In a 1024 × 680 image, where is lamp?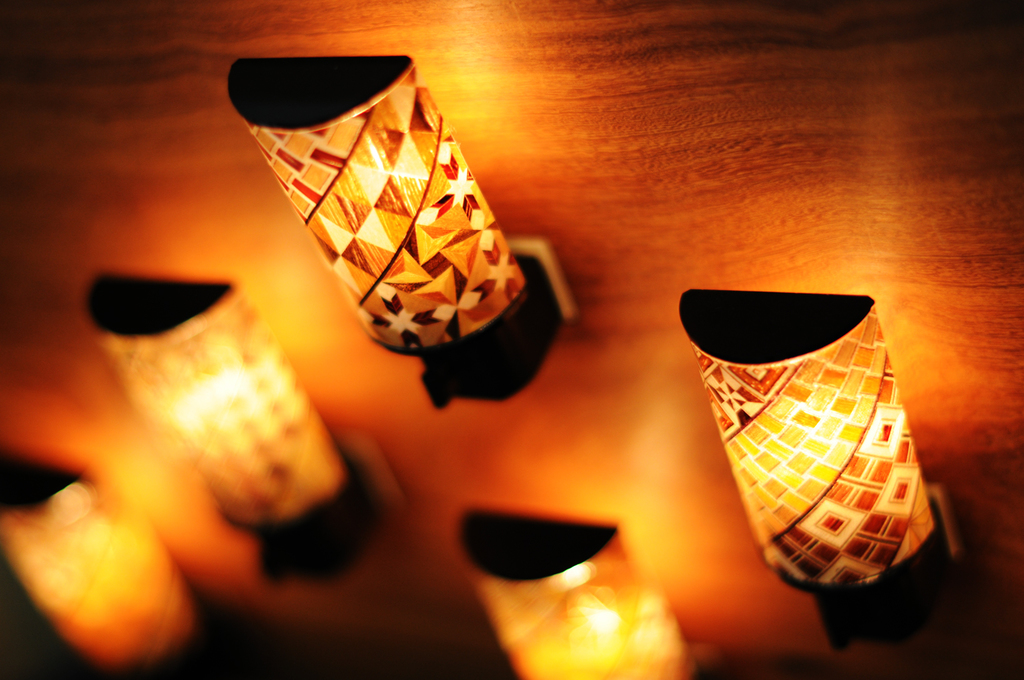
(left=238, top=40, right=571, bottom=423).
